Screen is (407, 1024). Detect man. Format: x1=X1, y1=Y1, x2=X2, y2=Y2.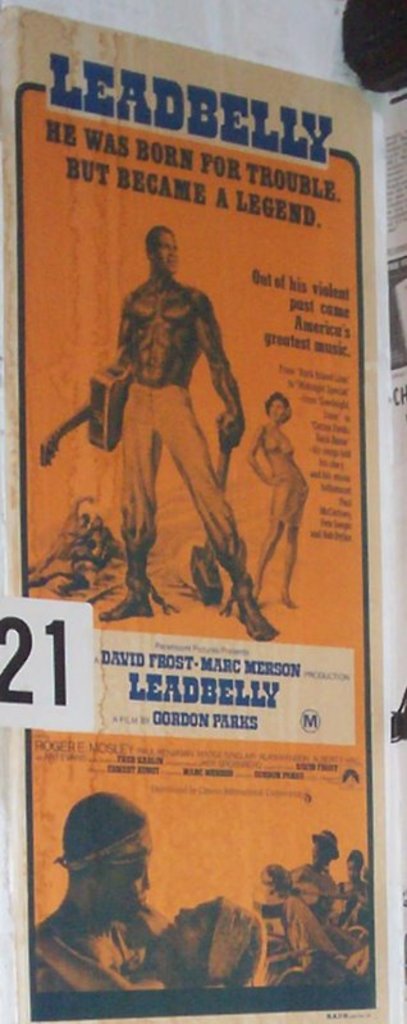
x1=109, y1=225, x2=273, y2=637.
